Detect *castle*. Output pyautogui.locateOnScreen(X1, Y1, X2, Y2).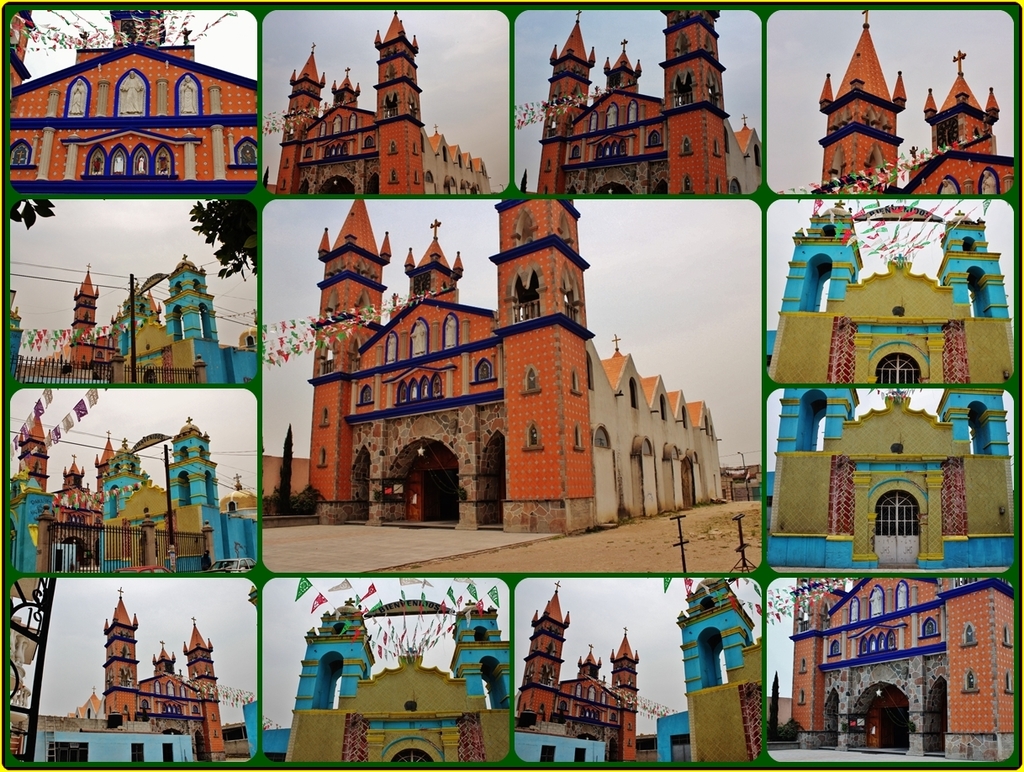
pyautogui.locateOnScreen(276, 8, 496, 191).
